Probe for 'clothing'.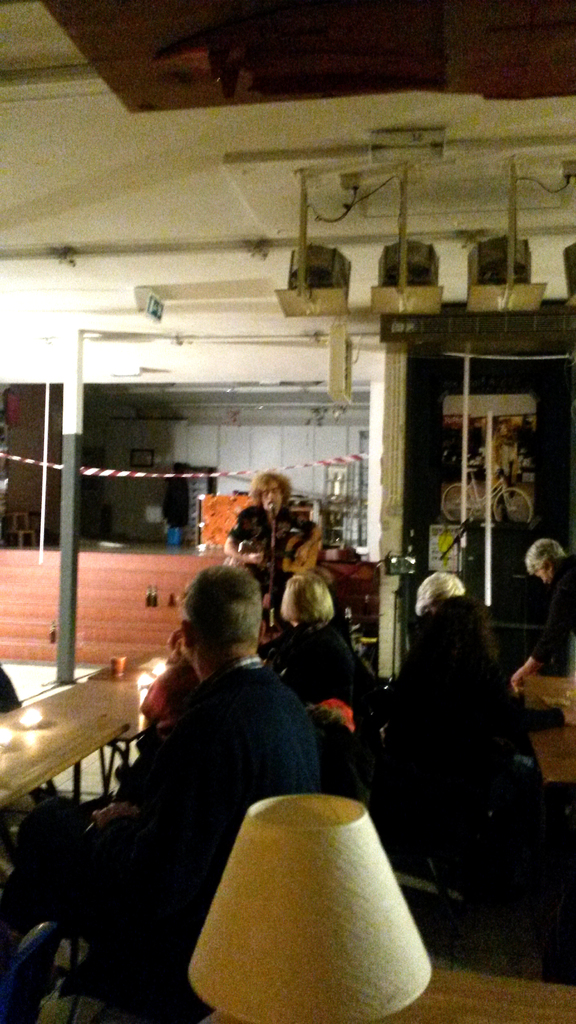
Probe result: detection(262, 636, 372, 711).
